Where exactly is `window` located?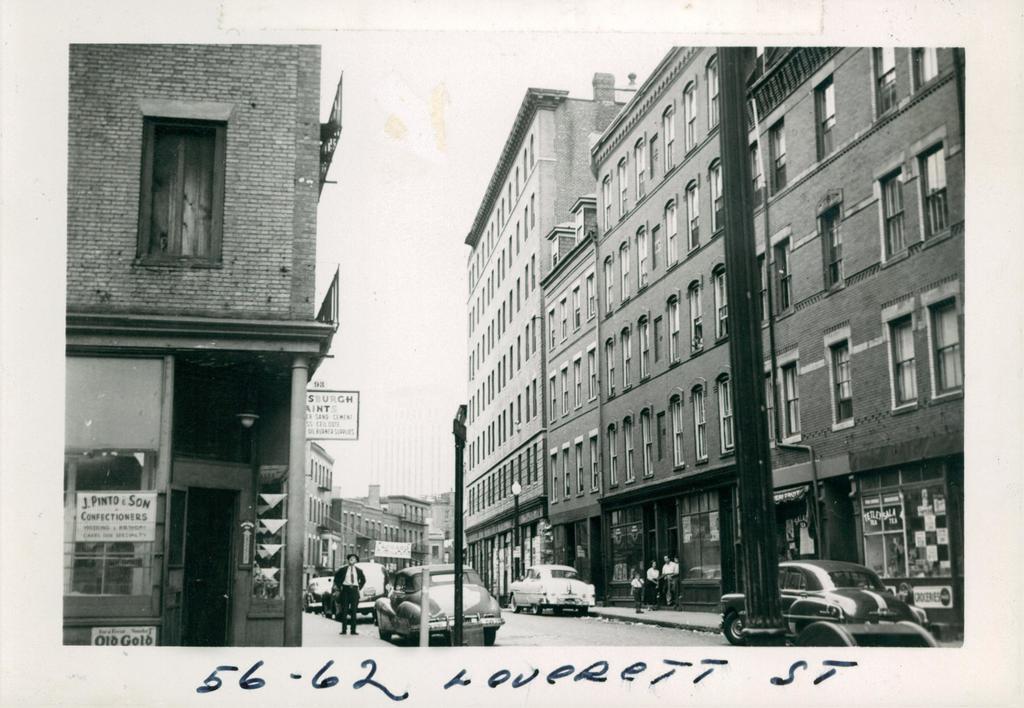
Its bounding box is pyautogui.locateOnScreen(869, 51, 897, 122).
